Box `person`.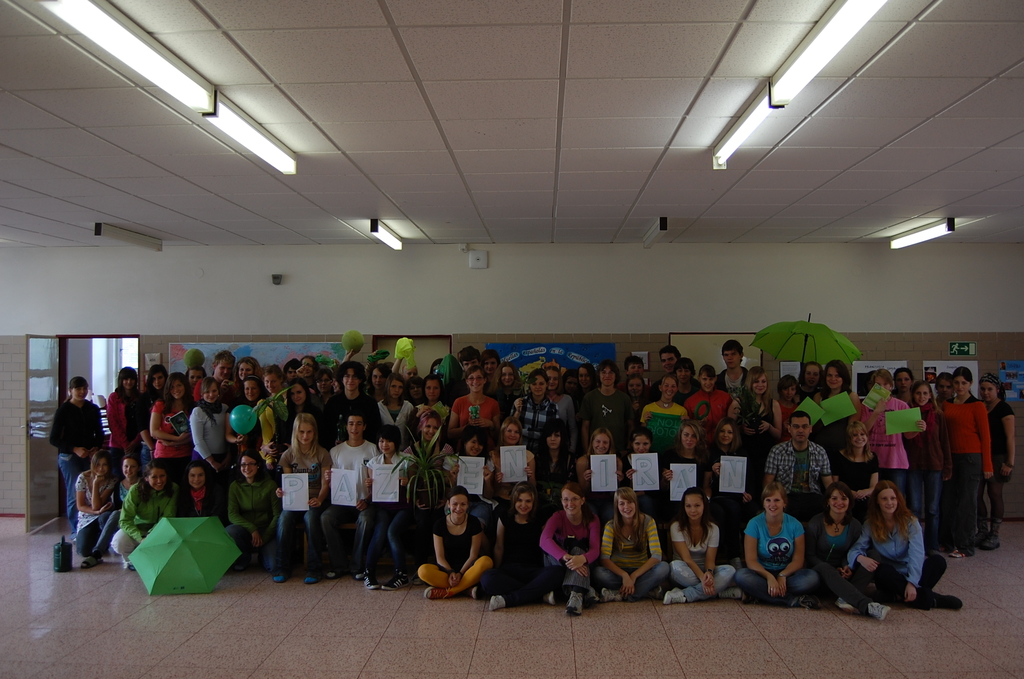
[left=261, top=377, right=325, bottom=487].
